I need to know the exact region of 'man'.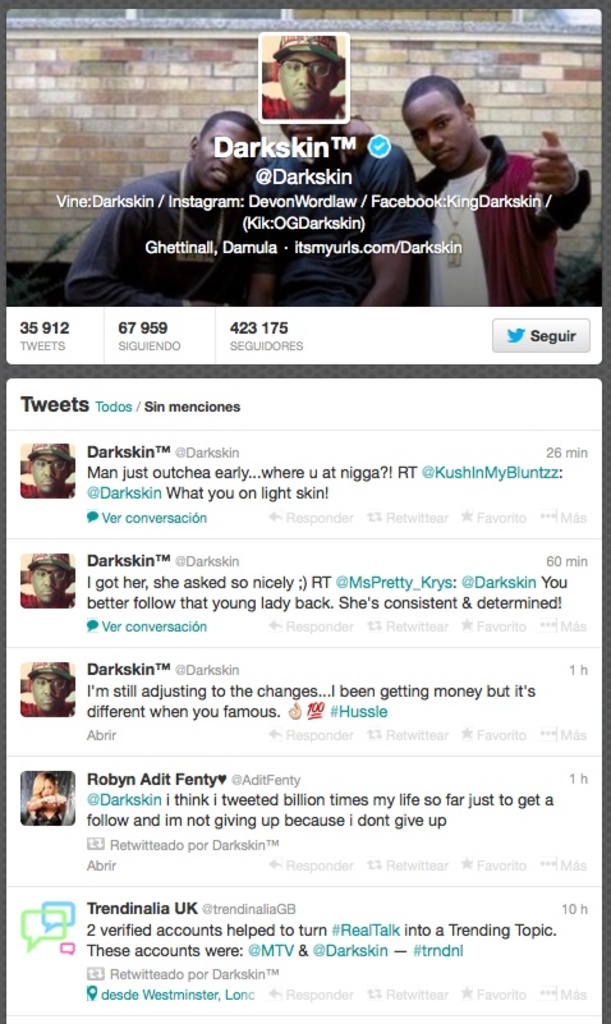
Region: <box>414,64,601,302</box>.
